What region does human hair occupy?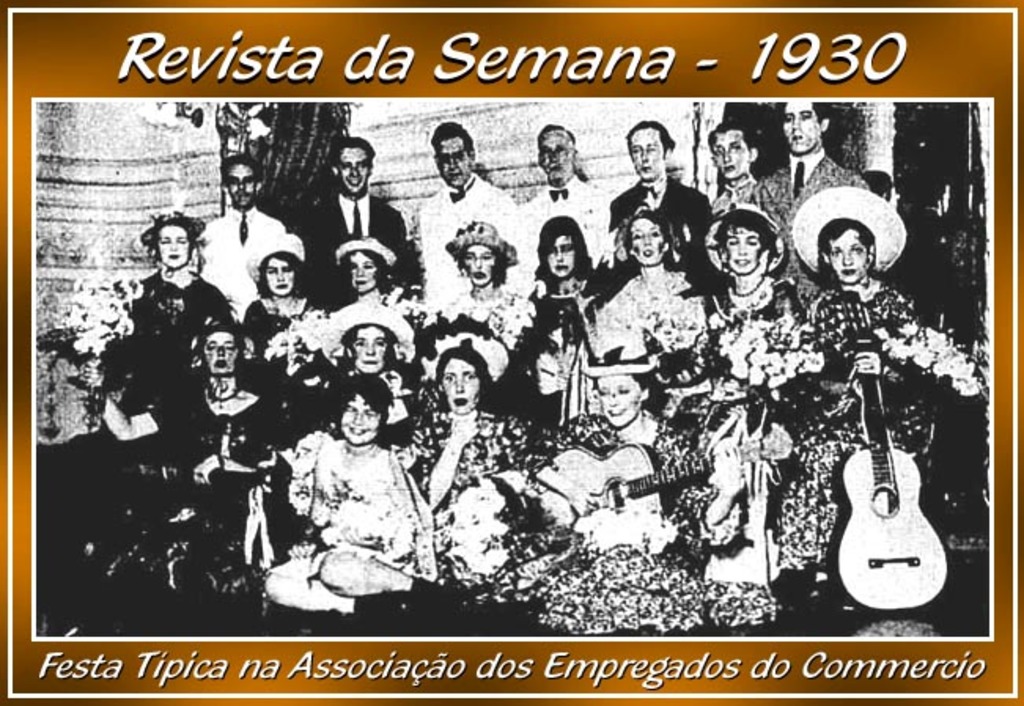
774,101,829,126.
